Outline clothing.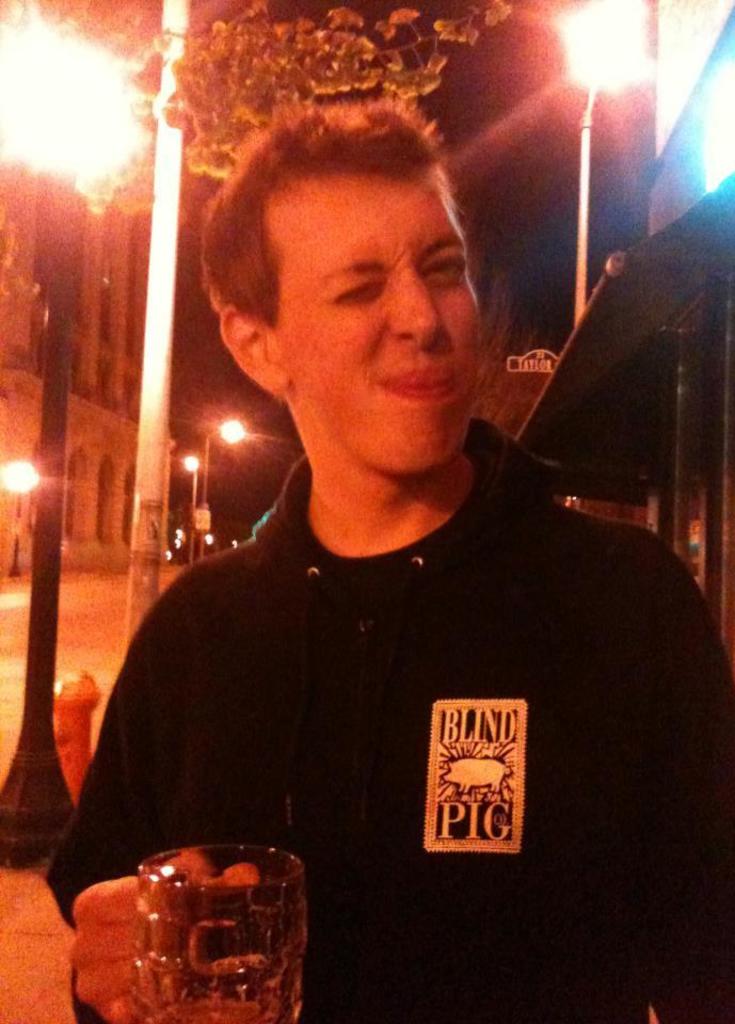
Outline: box=[28, 406, 734, 1023].
